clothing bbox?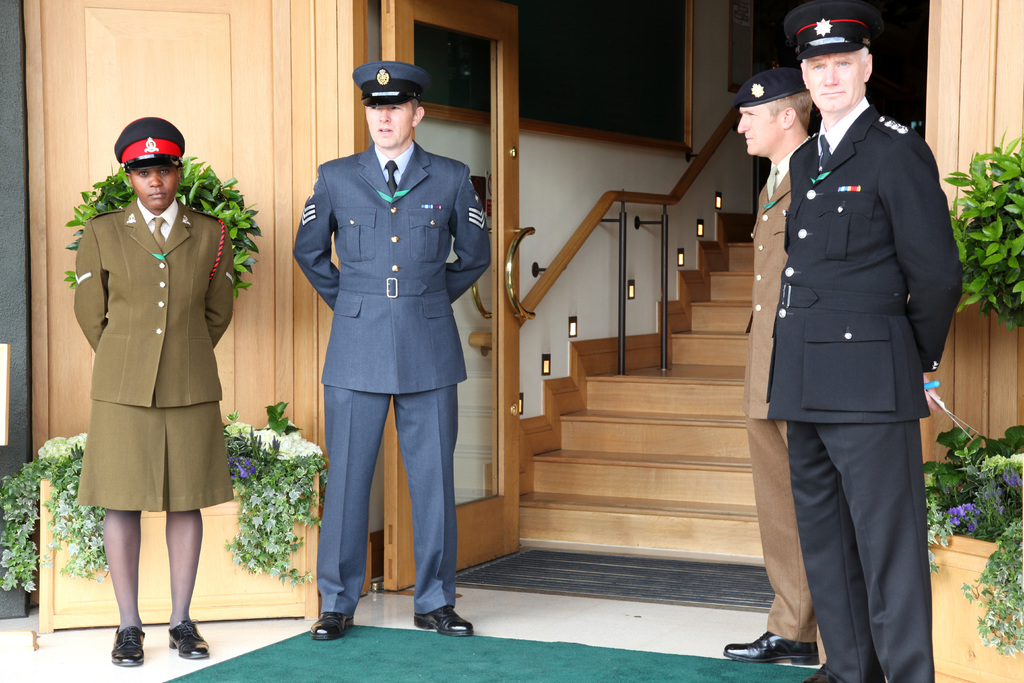
bbox=(762, 97, 963, 682)
